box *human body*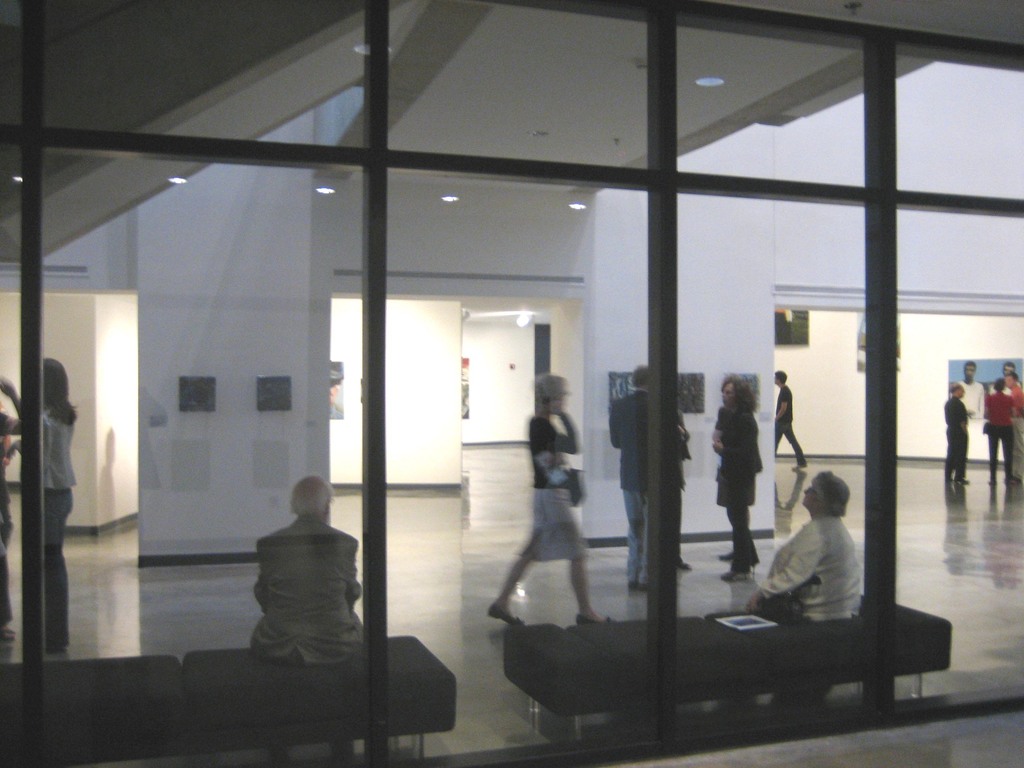
locate(609, 387, 664, 598)
